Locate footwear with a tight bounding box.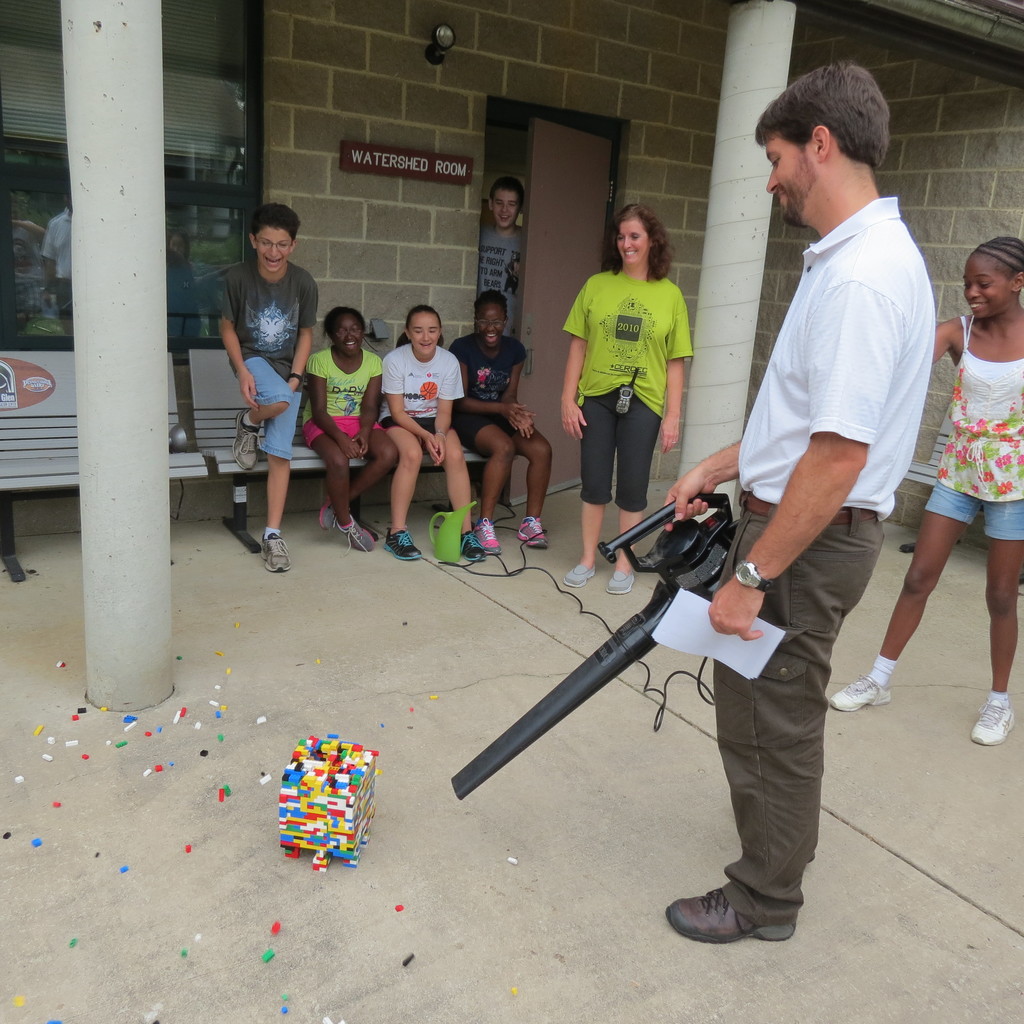
pyautogui.locateOnScreen(314, 498, 338, 526).
